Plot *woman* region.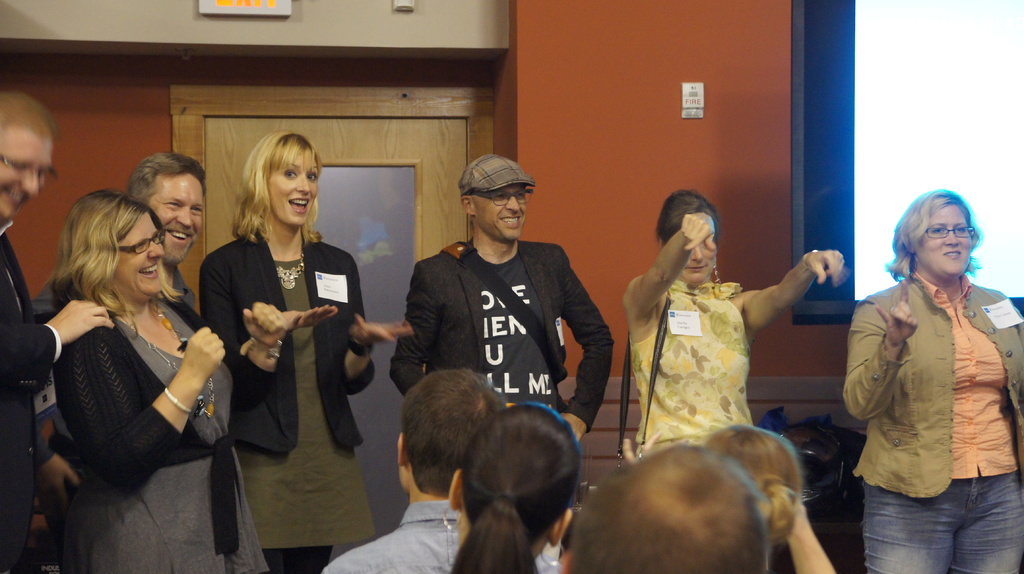
Plotted at left=842, top=190, right=1023, bottom=573.
